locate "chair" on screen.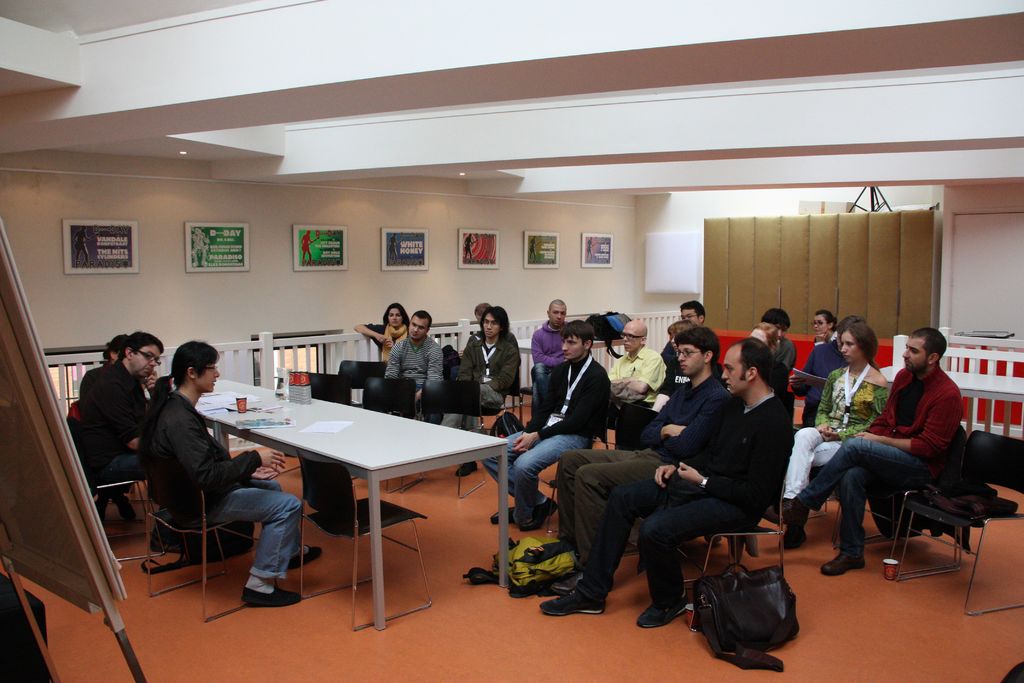
On screen at [143,456,282,620].
